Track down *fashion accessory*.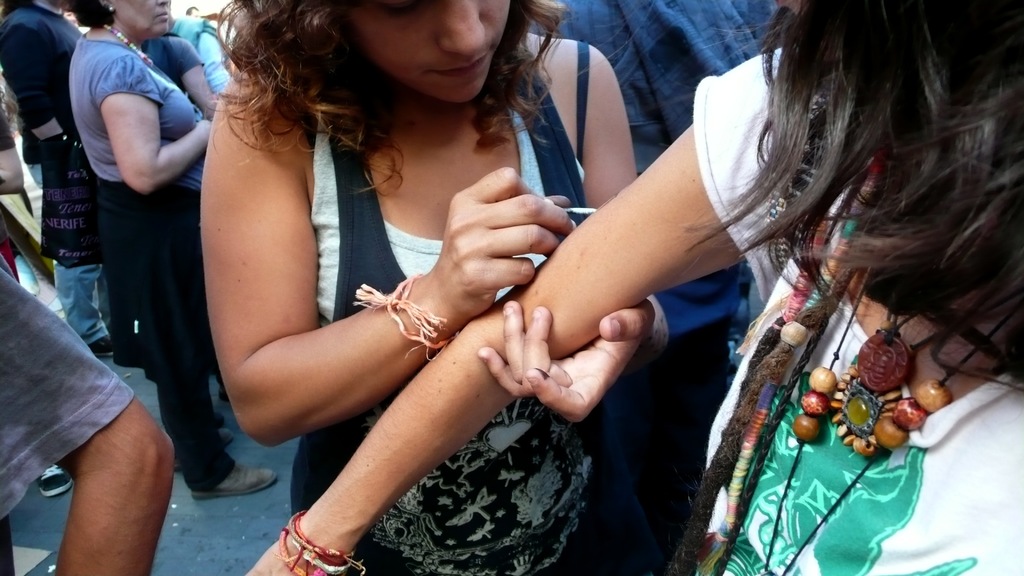
Tracked to Rect(277, 507, 365, 575).
